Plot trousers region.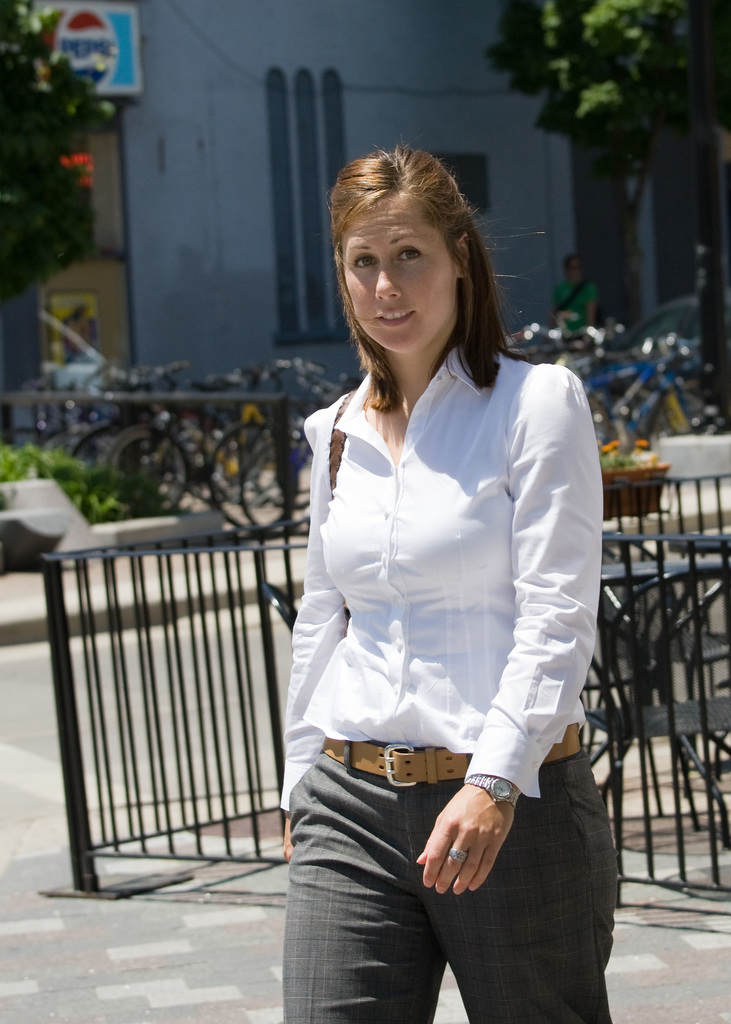
Plotted at bbox=(282, 746, 615, 1023).
